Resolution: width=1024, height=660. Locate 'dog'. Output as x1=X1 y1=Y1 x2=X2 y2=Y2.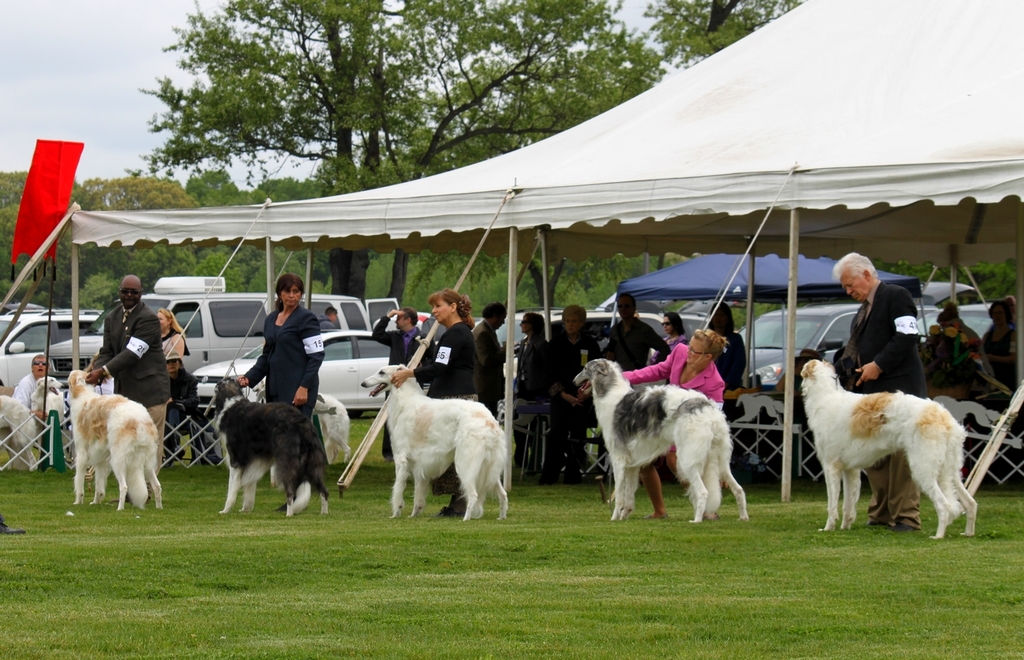
x1=573 y1=354 x2=751 y2=521.
